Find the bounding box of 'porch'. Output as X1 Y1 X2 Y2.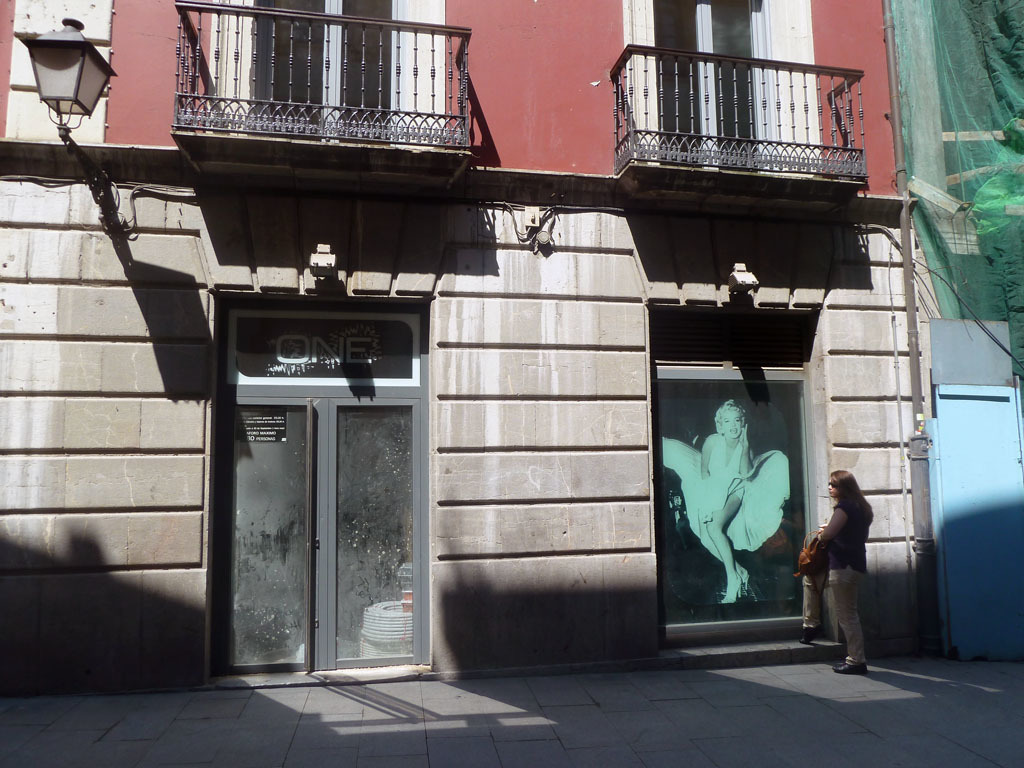
169 0 473 153.
